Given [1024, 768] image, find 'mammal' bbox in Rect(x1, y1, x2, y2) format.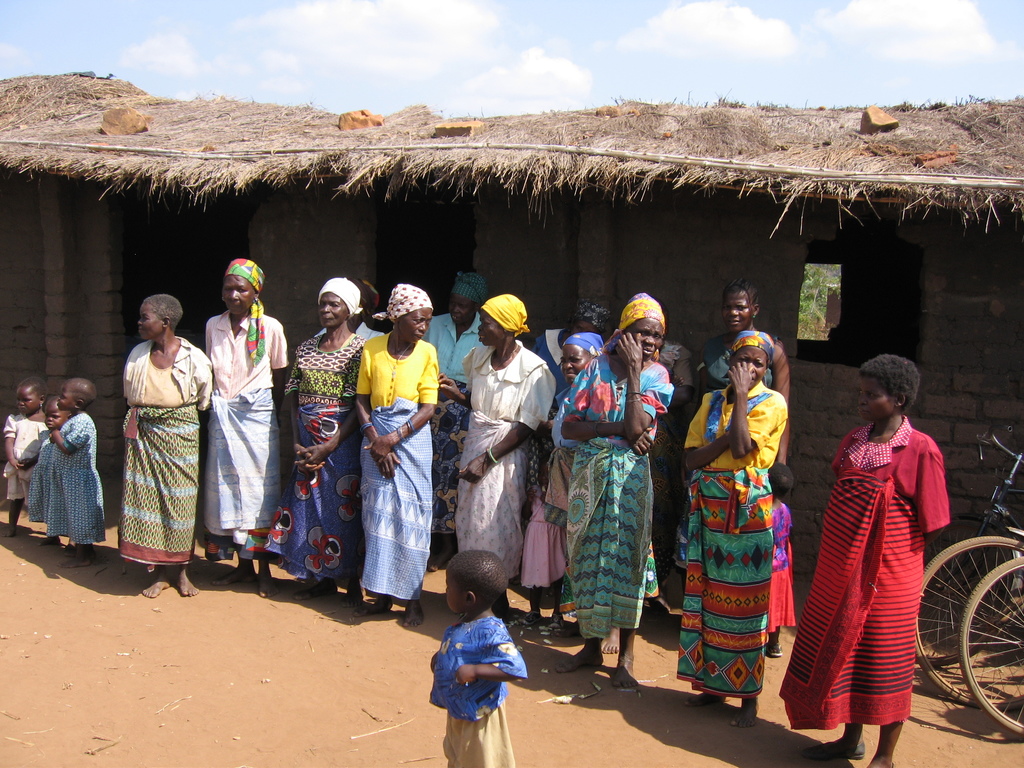
Rect(47, 376, 108, 567).
